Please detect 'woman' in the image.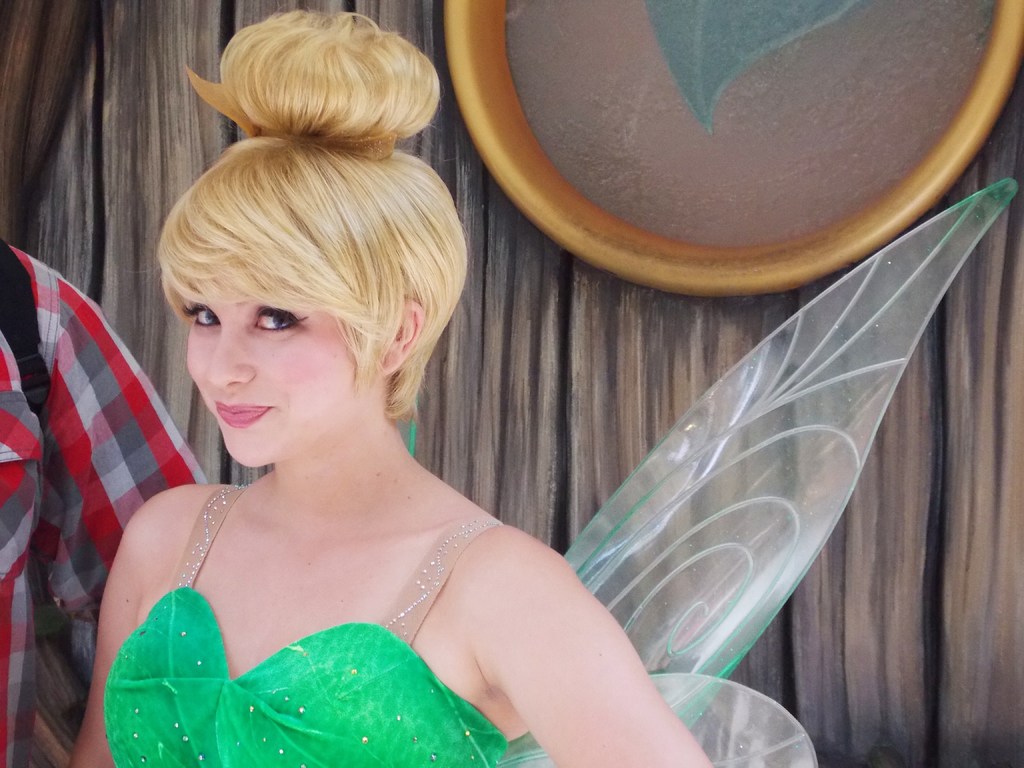
region(55, 12, 1021, 767).
